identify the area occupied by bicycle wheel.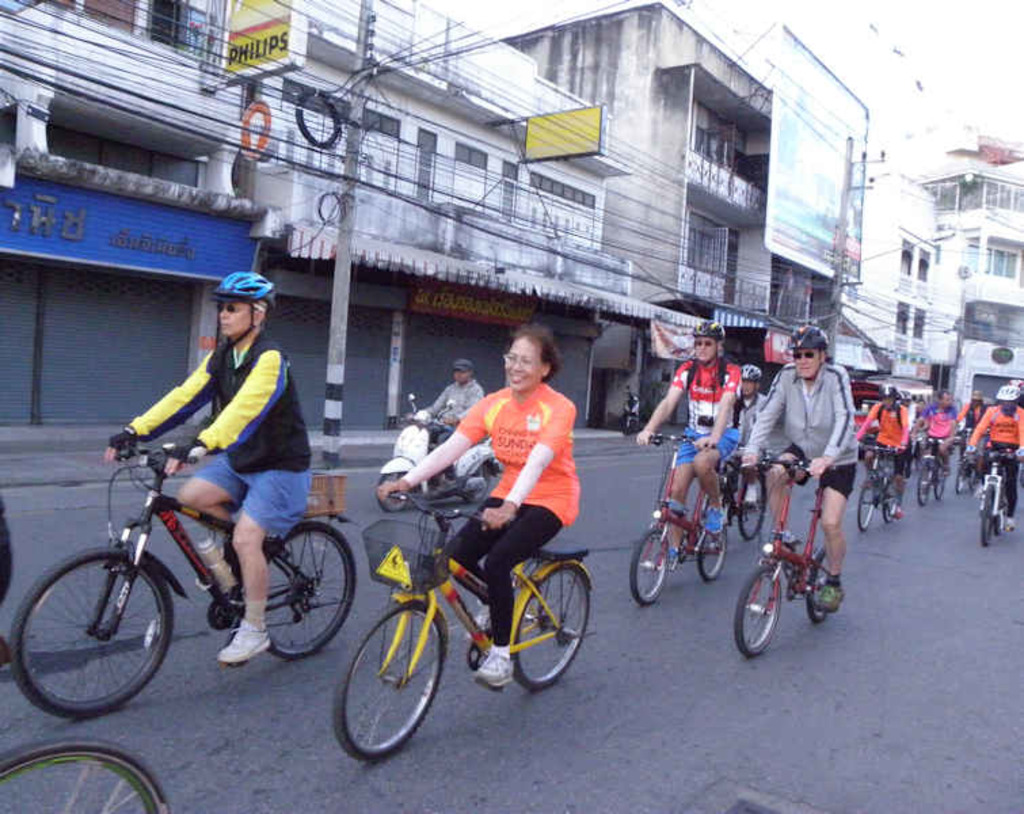
Area: (975,483,990,547).
